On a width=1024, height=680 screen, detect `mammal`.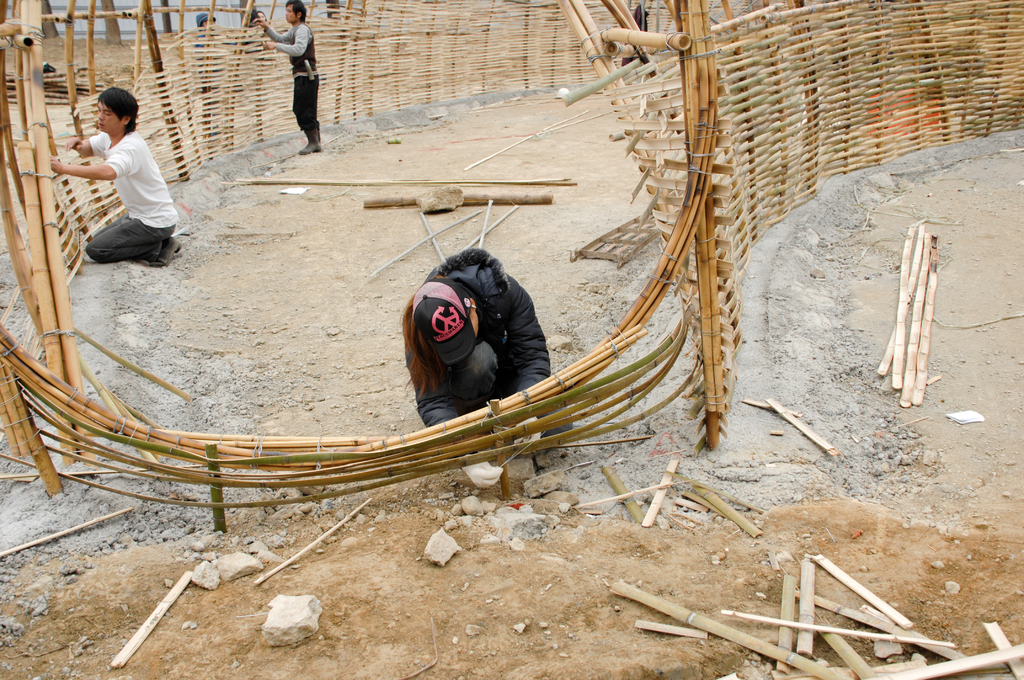
Rect(48, 80, 177, 264).
